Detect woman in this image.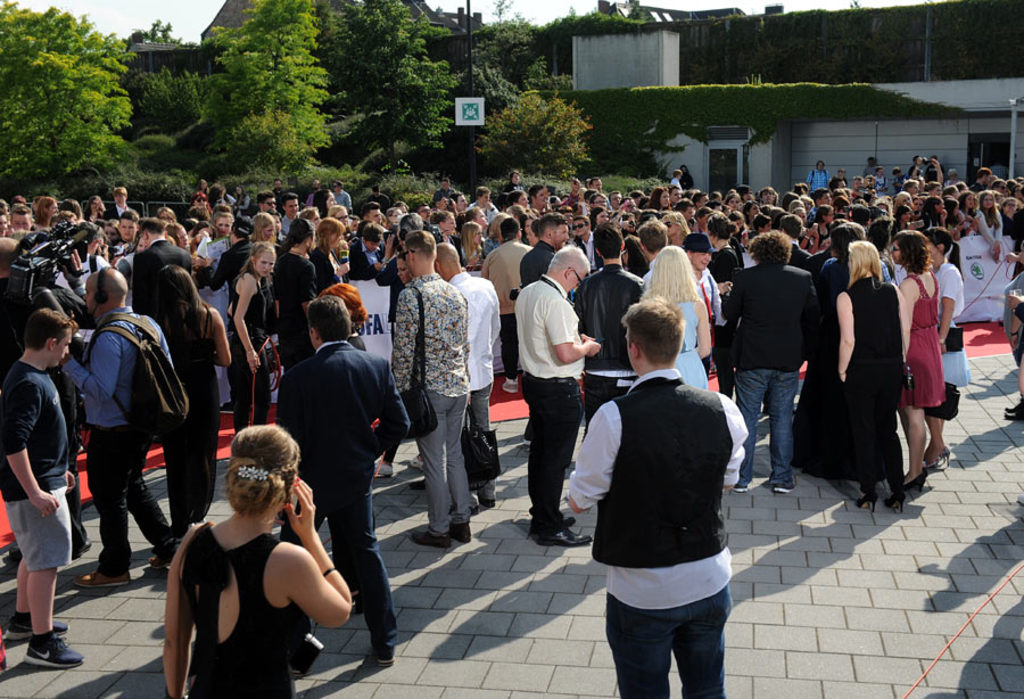
Detection: [x1=1005, y1=186, x2=1023, y2=282].
